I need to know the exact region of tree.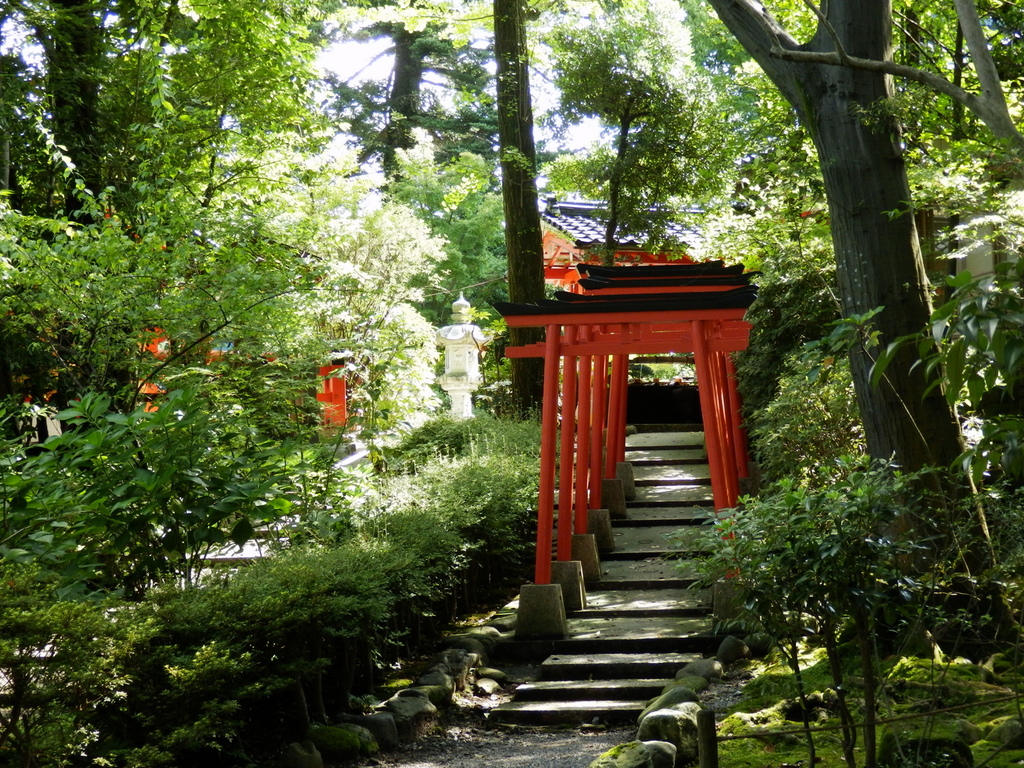
Region: [left=0, top=0, right=1023, bottom=570].
